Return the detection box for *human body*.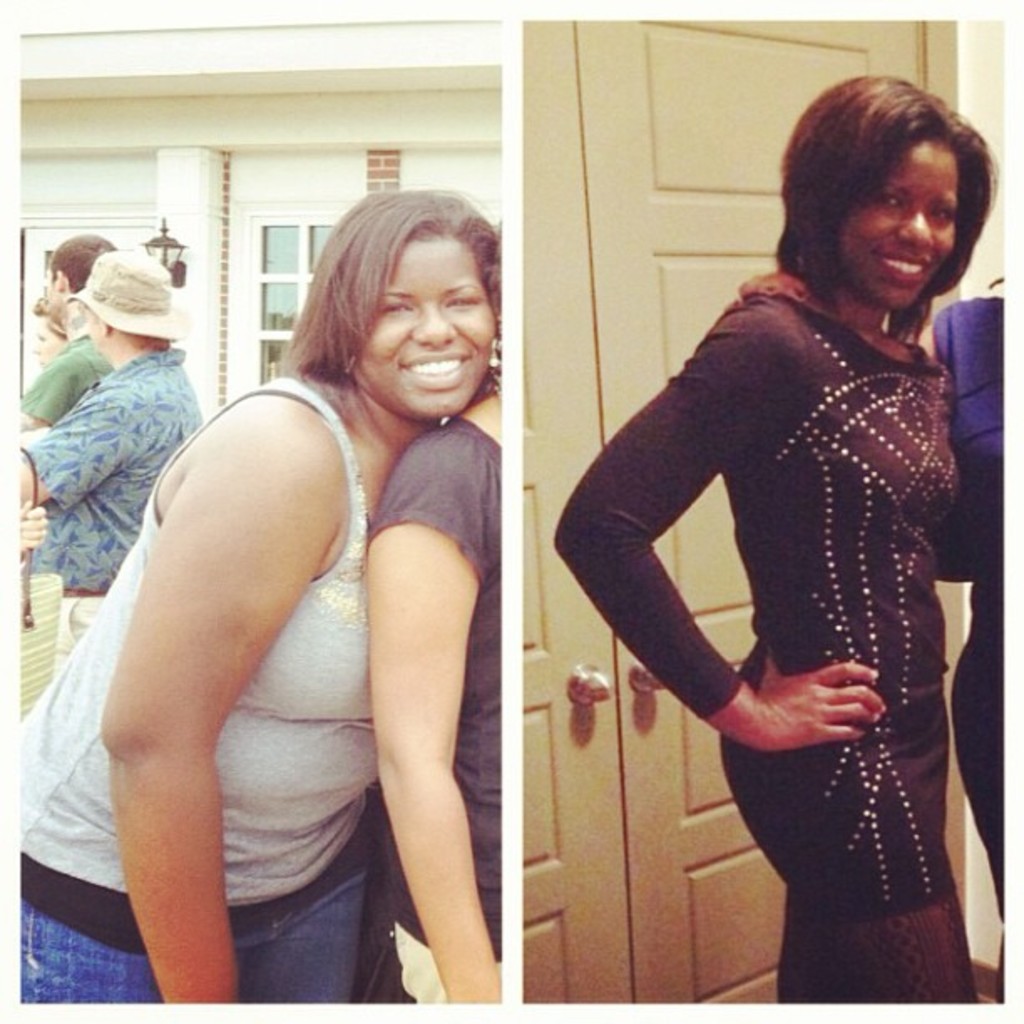
Rect(736, 263, 1022, 1006).
